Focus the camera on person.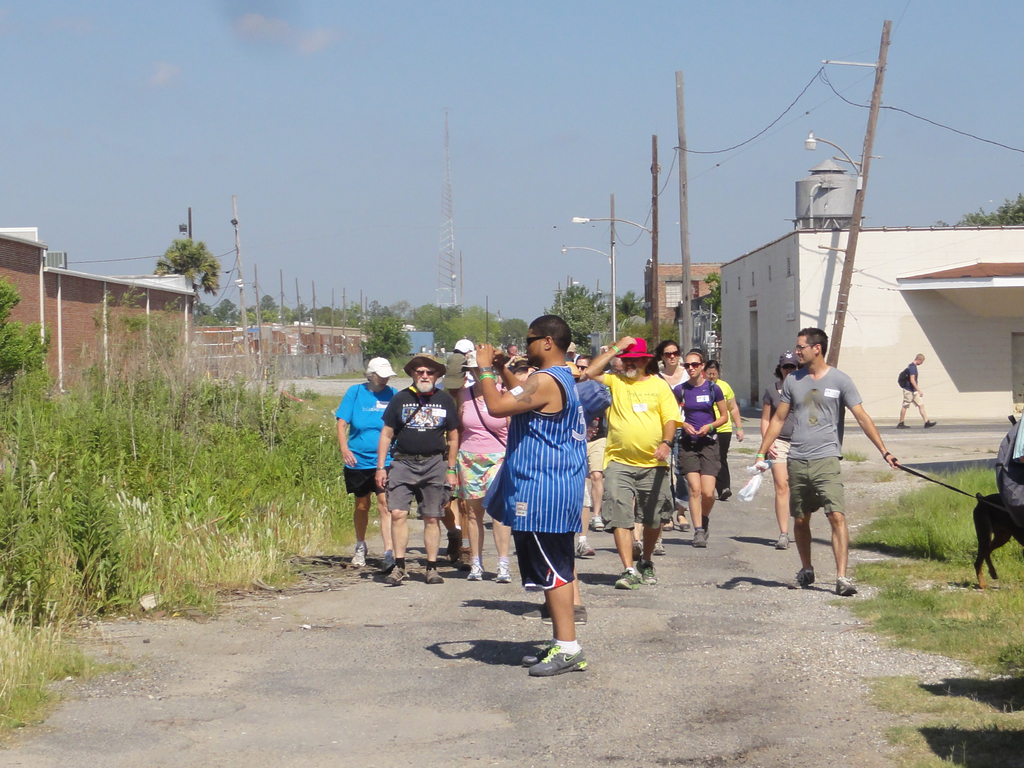
Focus region: [x1=751, y1=334, x2=900, y2=602].
